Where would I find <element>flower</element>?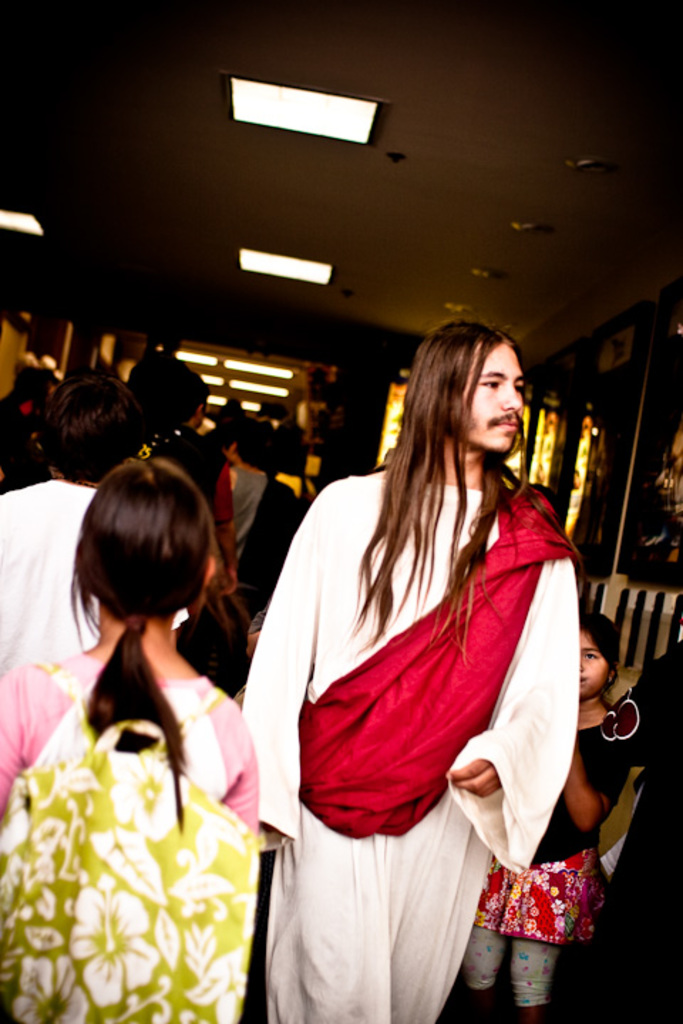
At (74,892,161,998).
